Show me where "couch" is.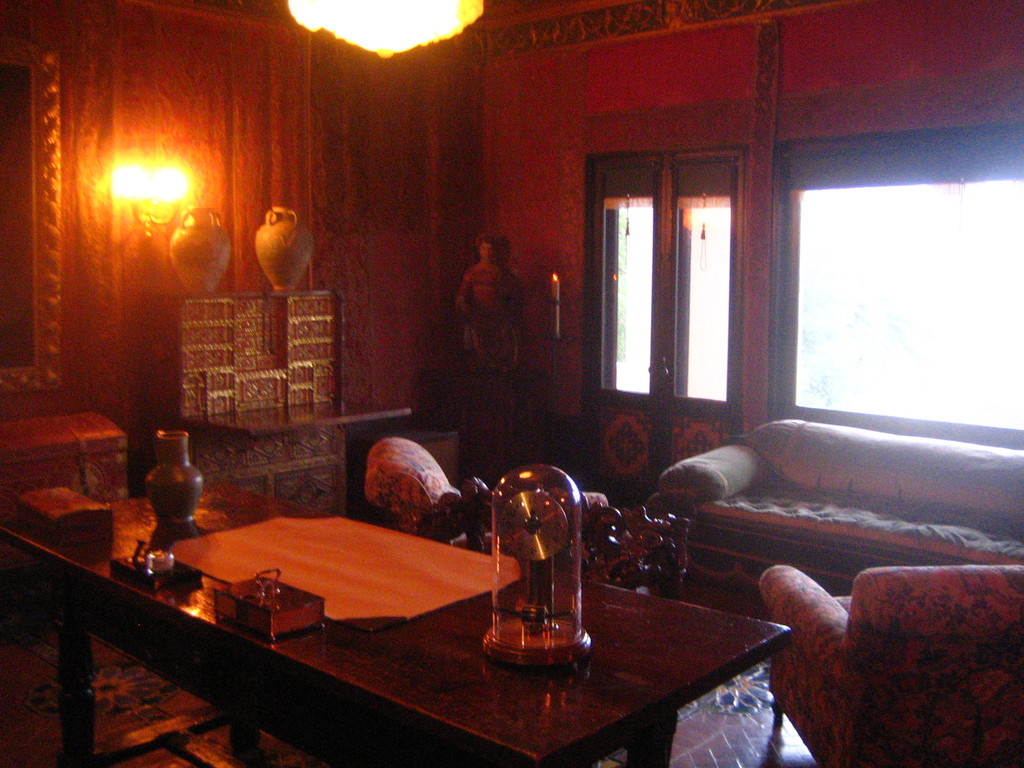
"couch" is at locate(612, 408, 1021, 673).
